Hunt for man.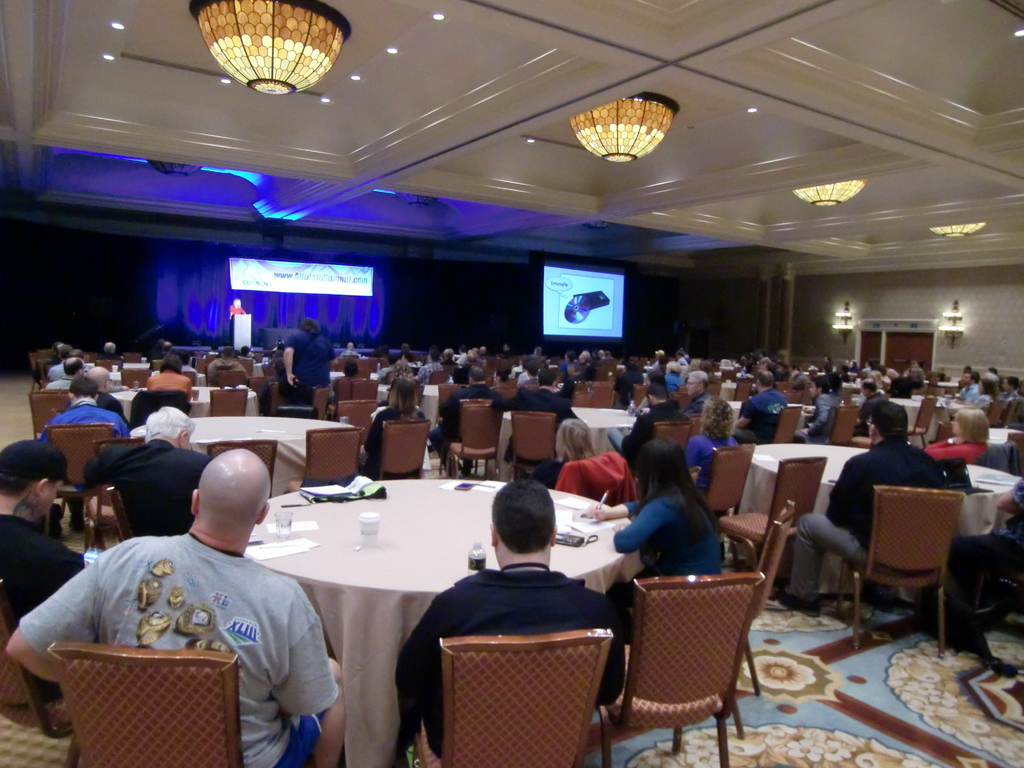
Hunted down at (1002, 376, 1020, 400).
